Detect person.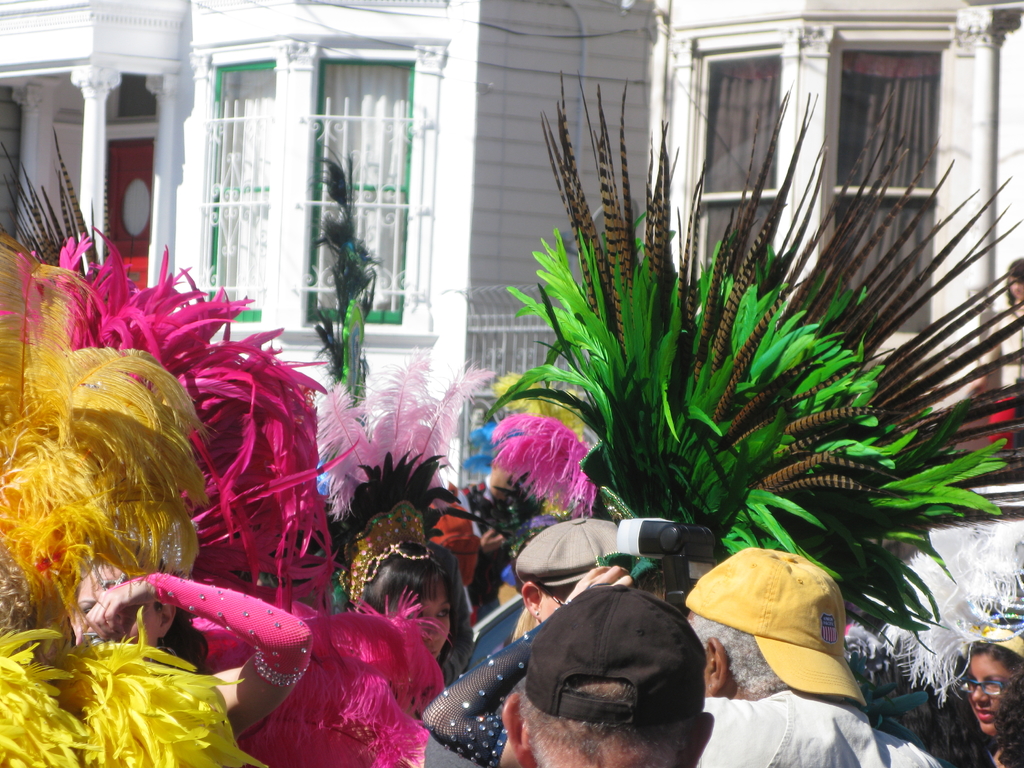
Detected at [0,559,86,765].
